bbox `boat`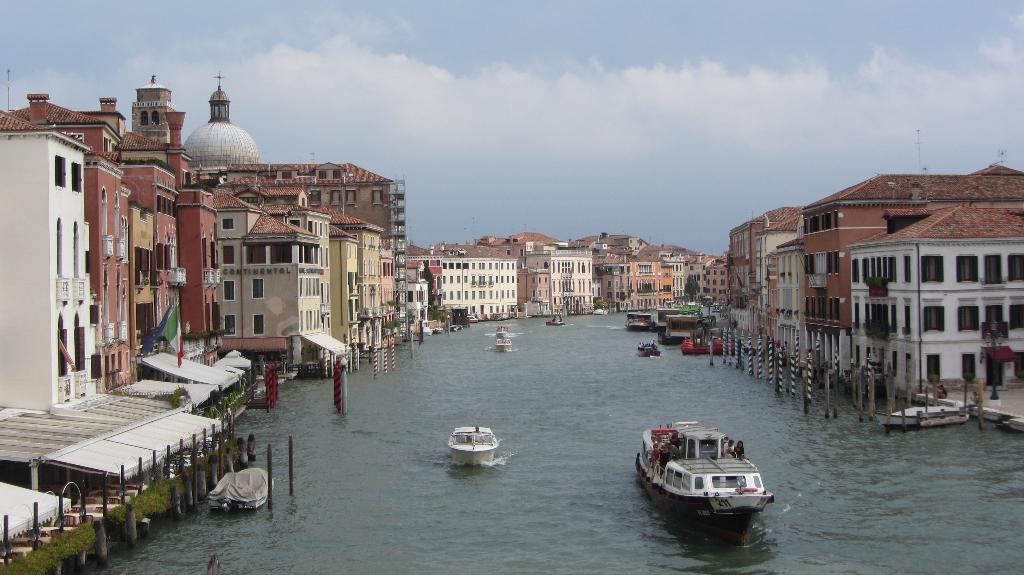
region(492, 336, 513, 353)
